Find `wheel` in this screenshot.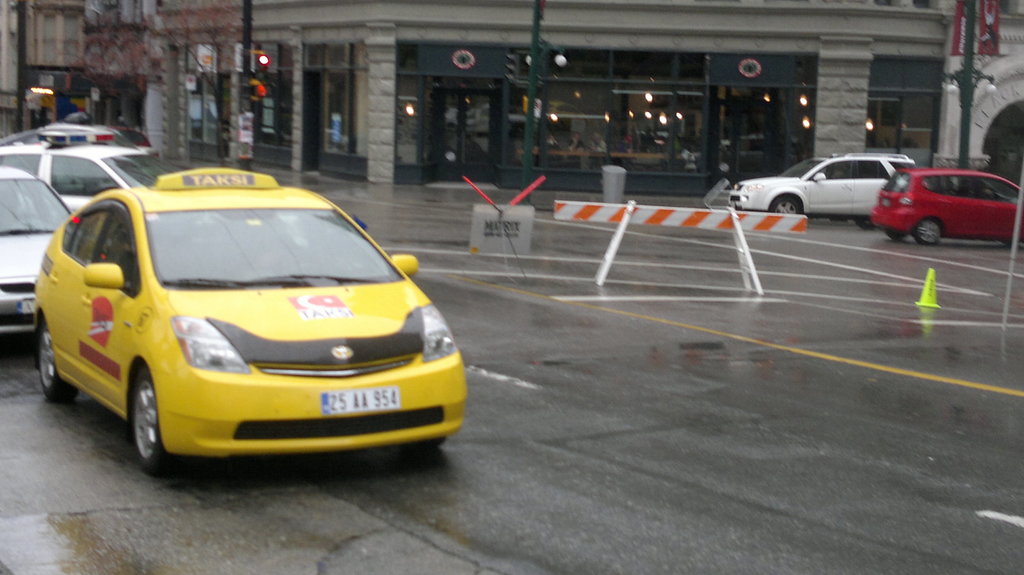
The bounding box for `wheel` is (x1=858, y1=219, x2=879, y2=232).
